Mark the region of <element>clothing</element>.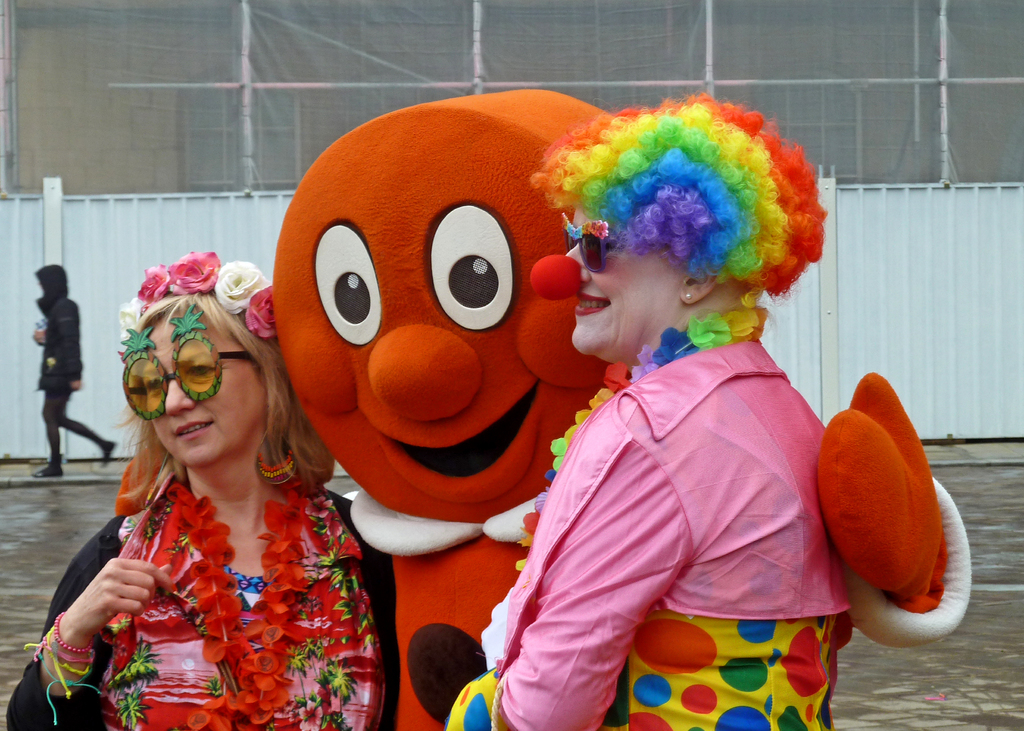
Region: rect(36, 263, 106, 449).
